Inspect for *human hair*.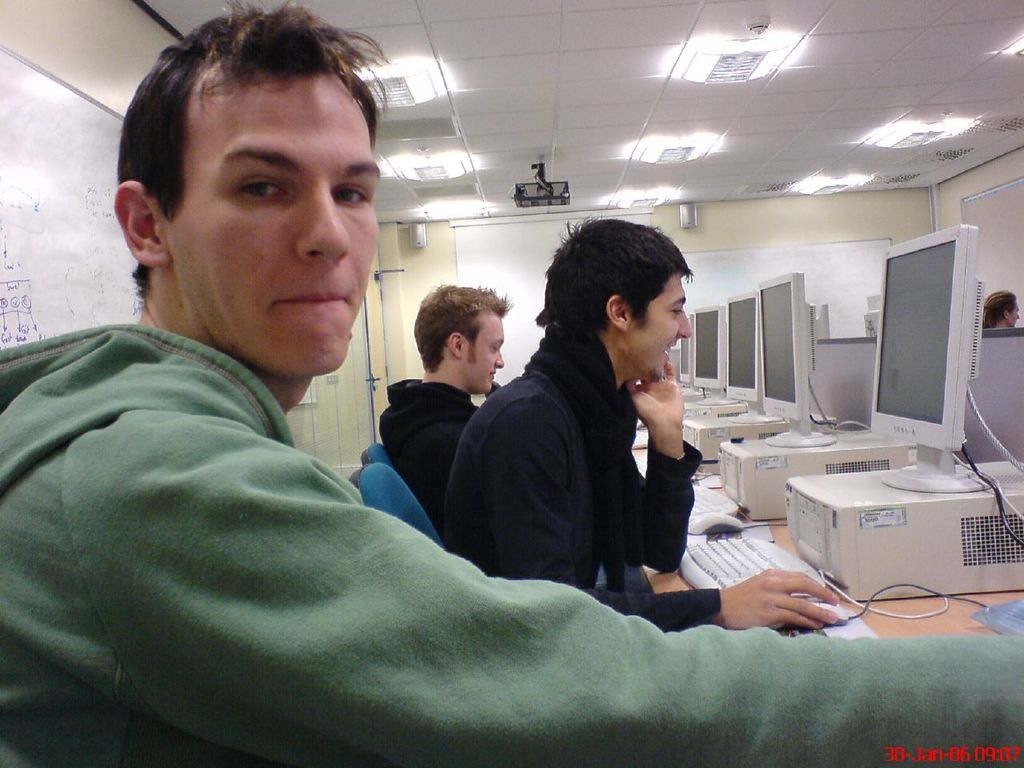
Inspection: locate(111, 0, 395, 304).
